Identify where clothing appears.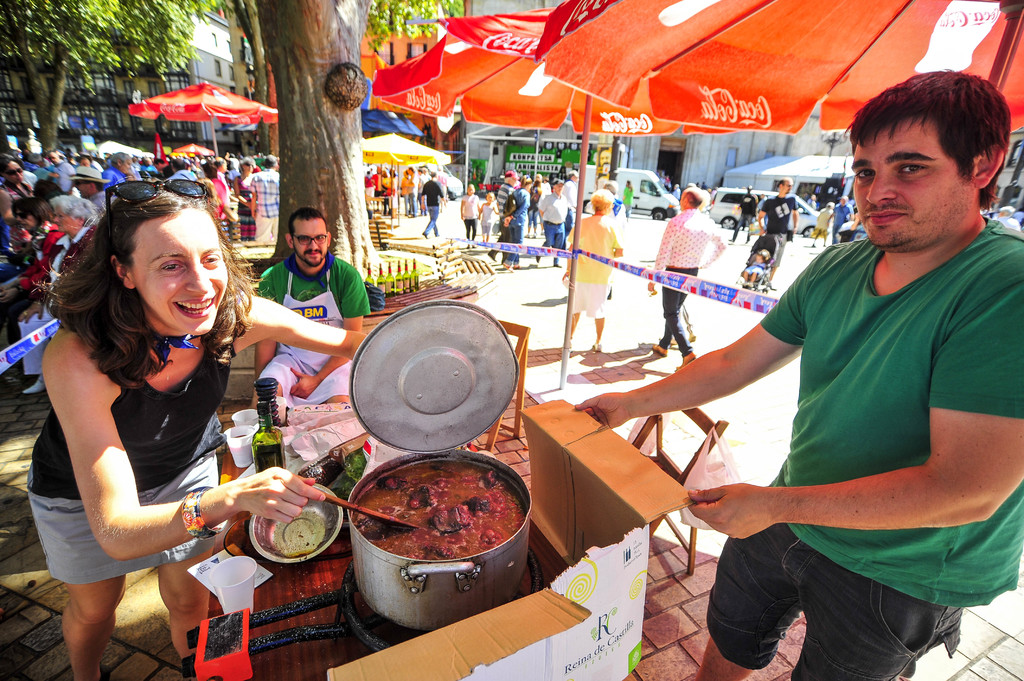
Appears at <box>733,192,762,241</box>.
